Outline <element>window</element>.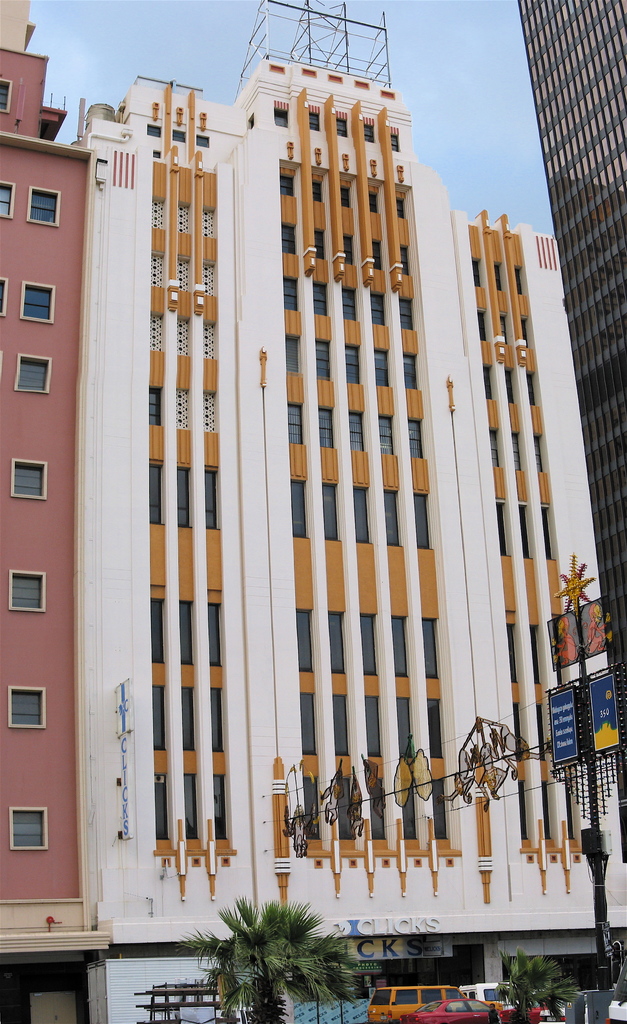
Outline: bbox(367, 777, 392, 838).
